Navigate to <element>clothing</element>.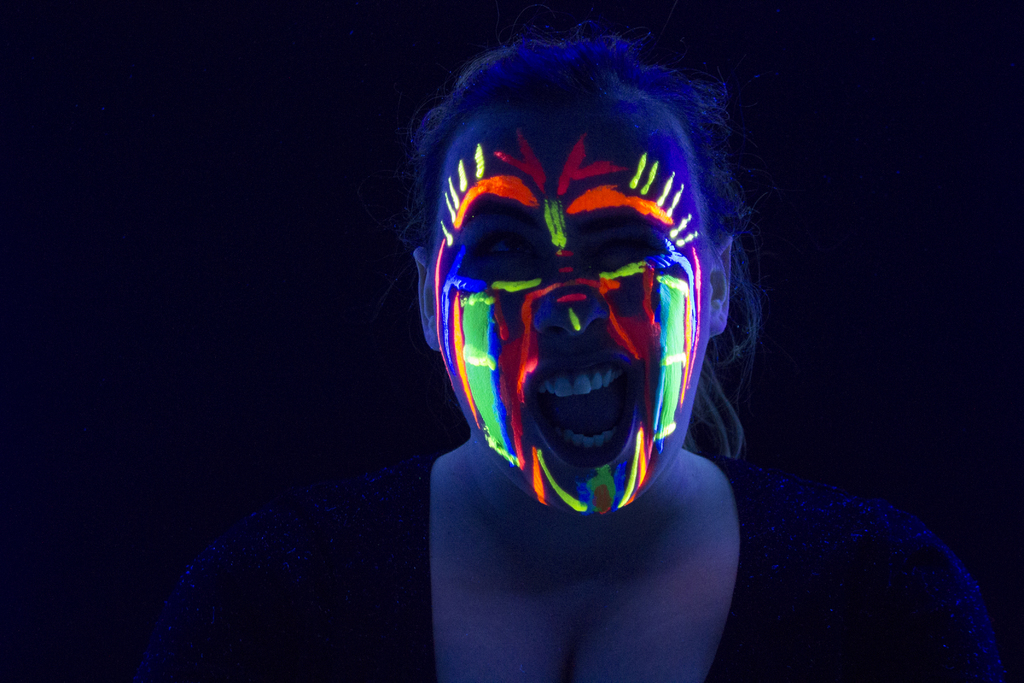
Navigation target: box=[176, 451, 1023, 682].
